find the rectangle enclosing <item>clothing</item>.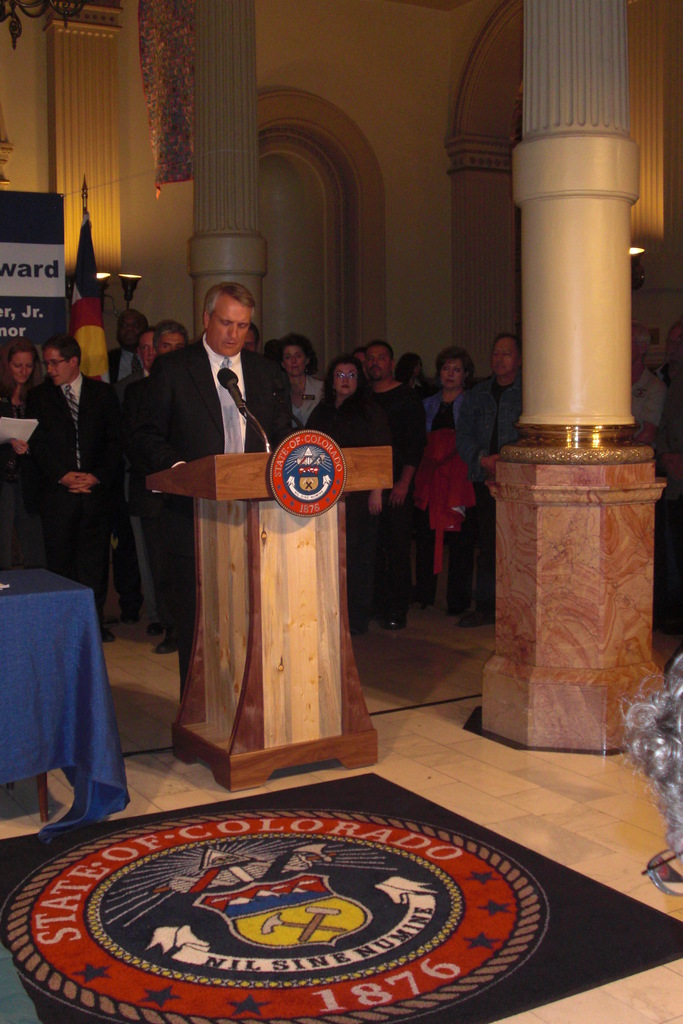
(left=310, top=391, right=368, bottom=442).
